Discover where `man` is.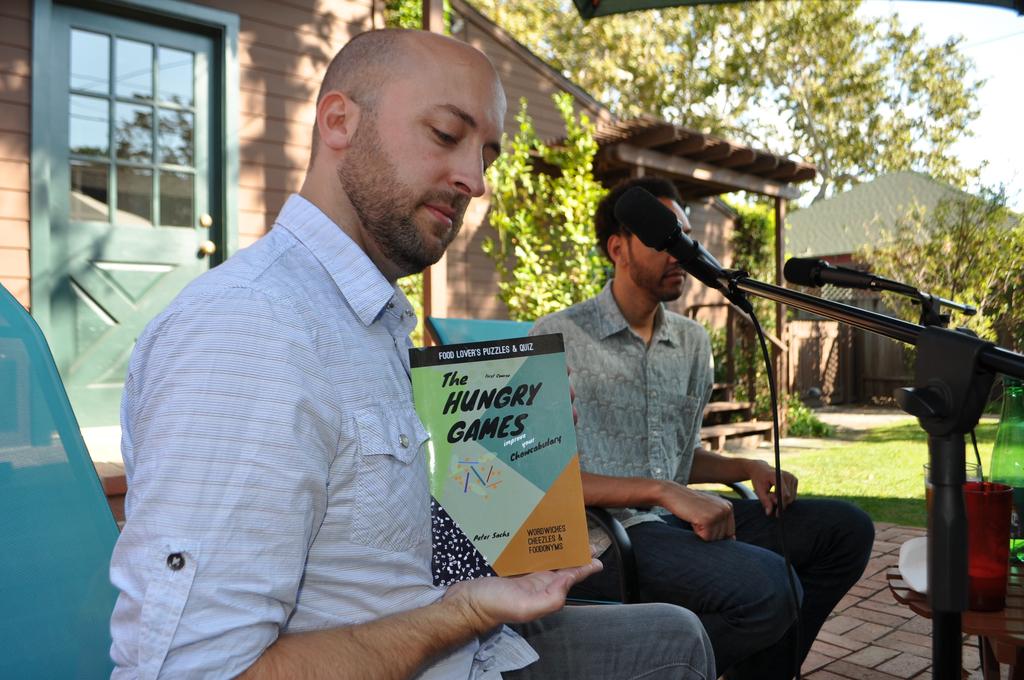
Discovered at 109, 26, 719, 679.
